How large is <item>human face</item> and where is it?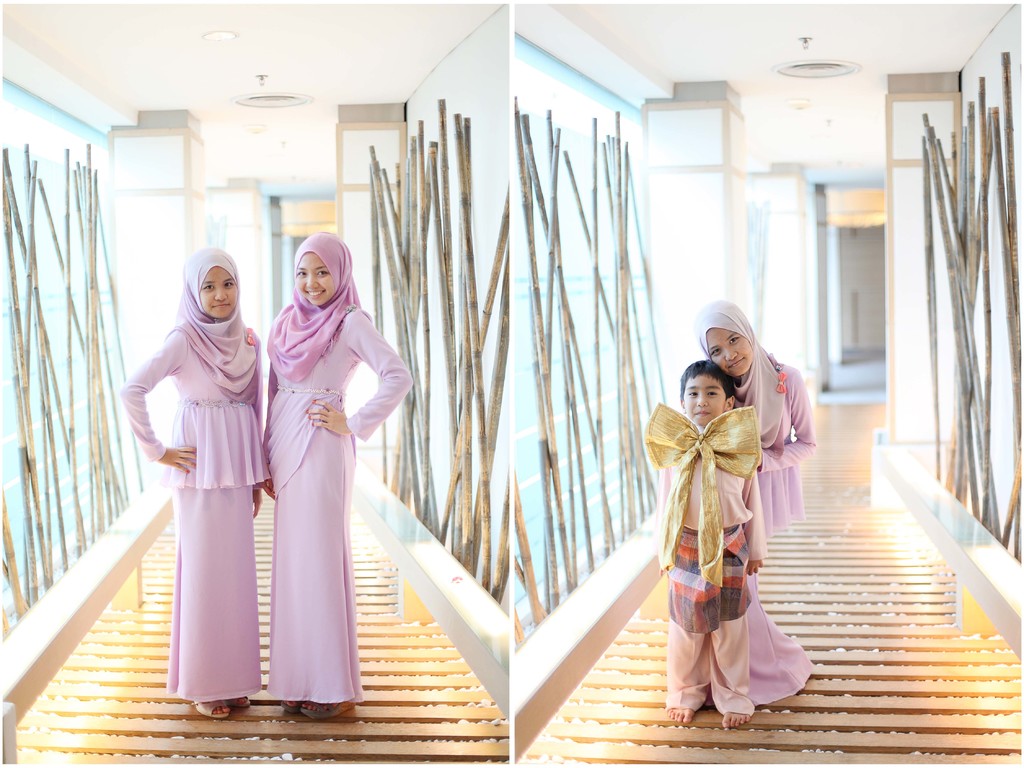
Bounding box: <bbox>684, 376, 726, 423</bbox>.
